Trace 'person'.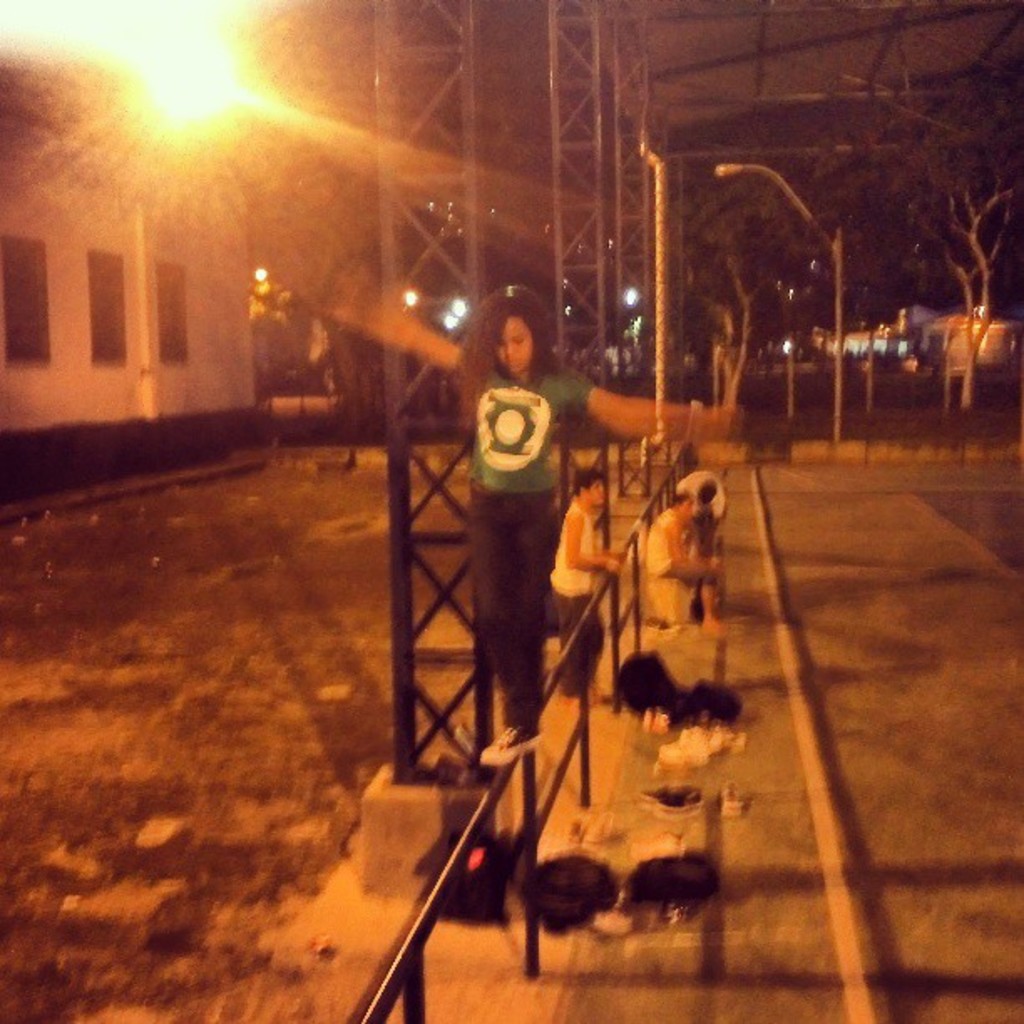
Traced to <region>537, 462, 624, 721</region>.
